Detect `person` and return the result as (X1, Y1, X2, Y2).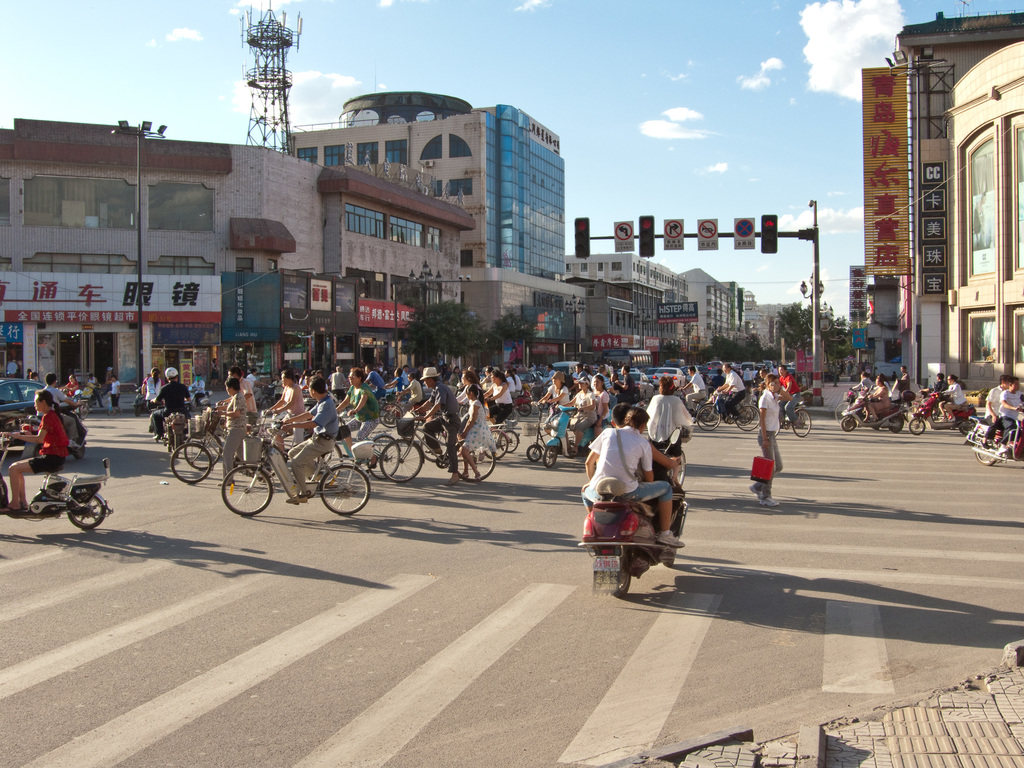
(38, 378, 82, 449).
